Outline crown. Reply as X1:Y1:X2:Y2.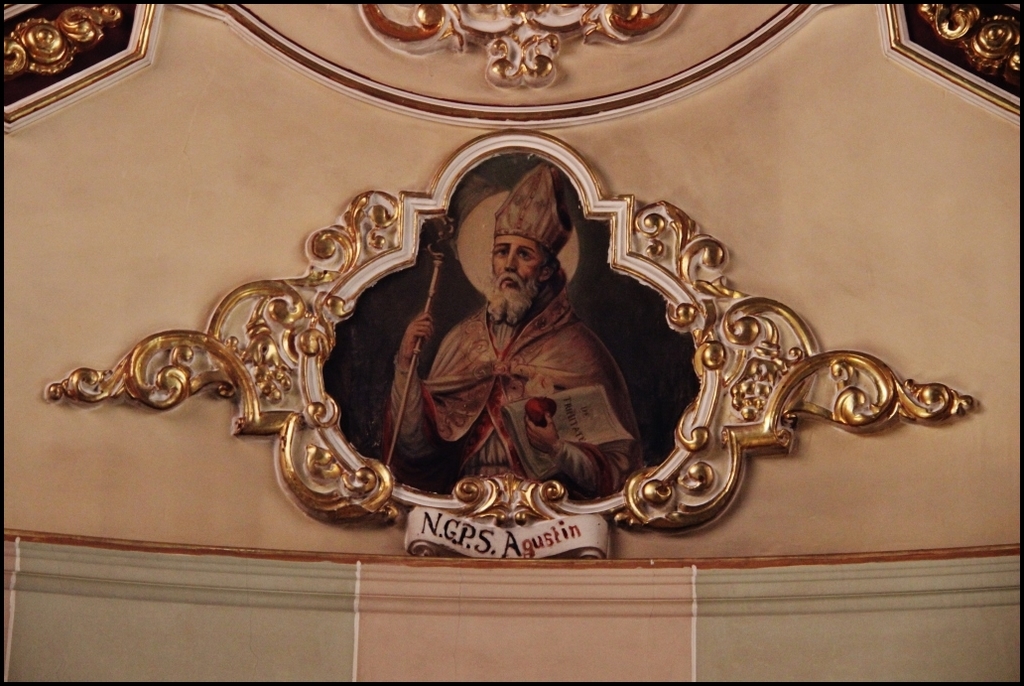
487:156:576:263.
